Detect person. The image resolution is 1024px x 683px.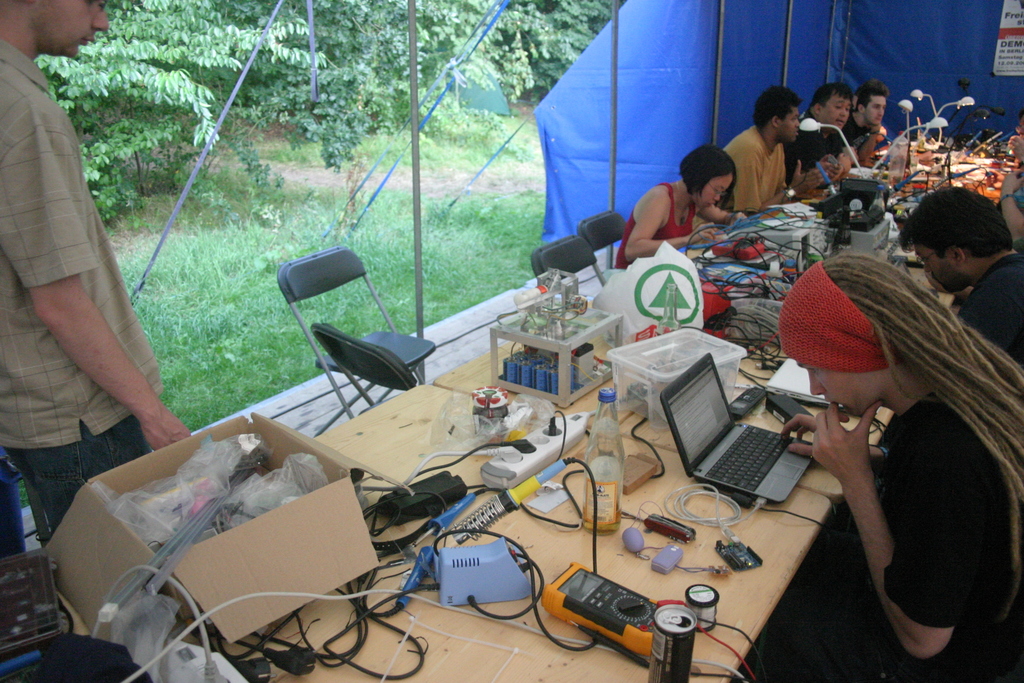
<region>857, 83, 888, 145</region>.
